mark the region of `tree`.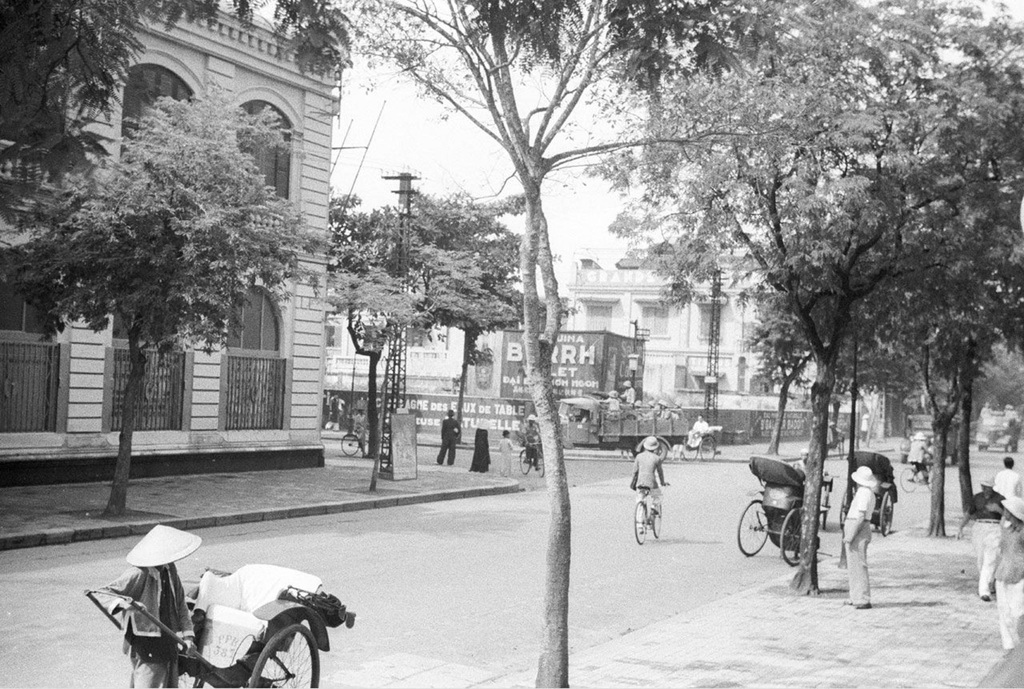
Region: [414,194,580,425].
